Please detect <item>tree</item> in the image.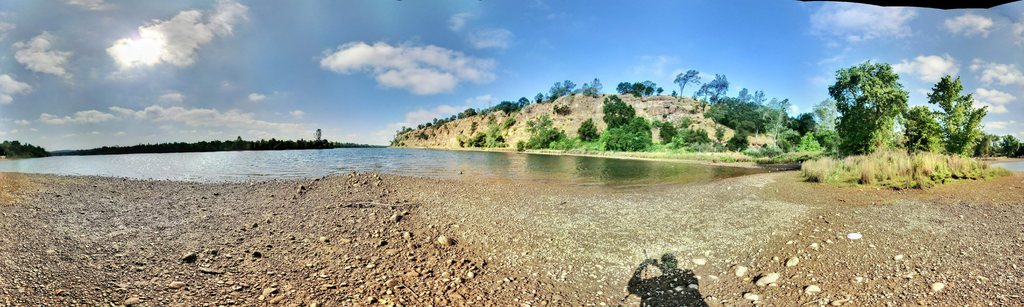
select_region(922, 72, 965, 115).
